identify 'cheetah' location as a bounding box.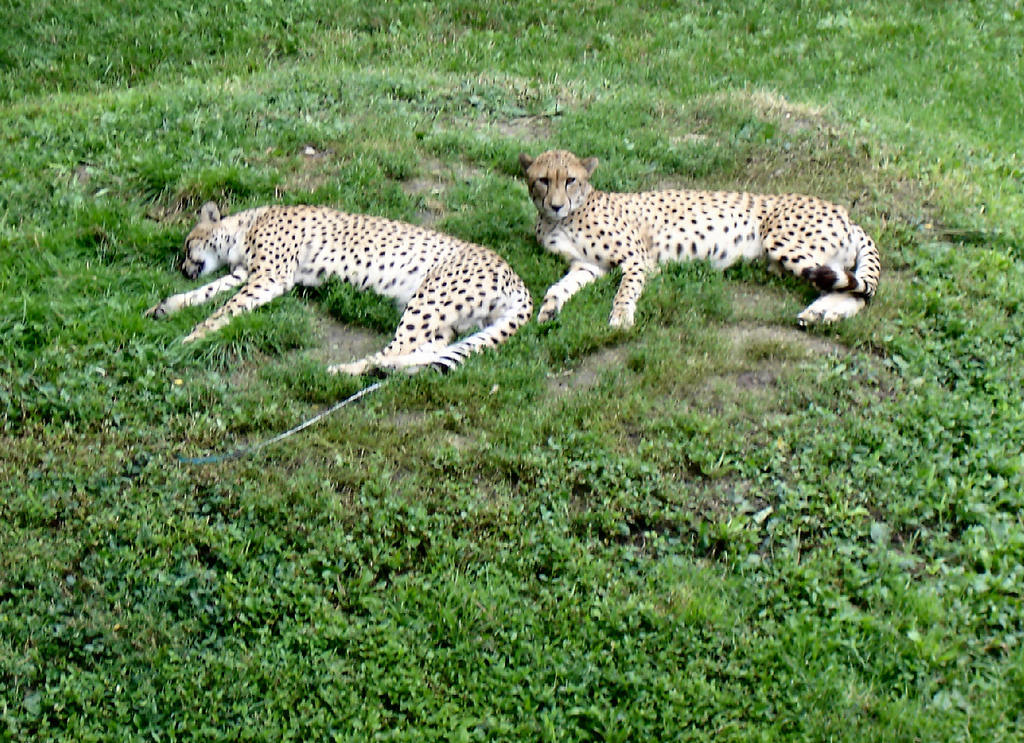
522/148/880/329.
